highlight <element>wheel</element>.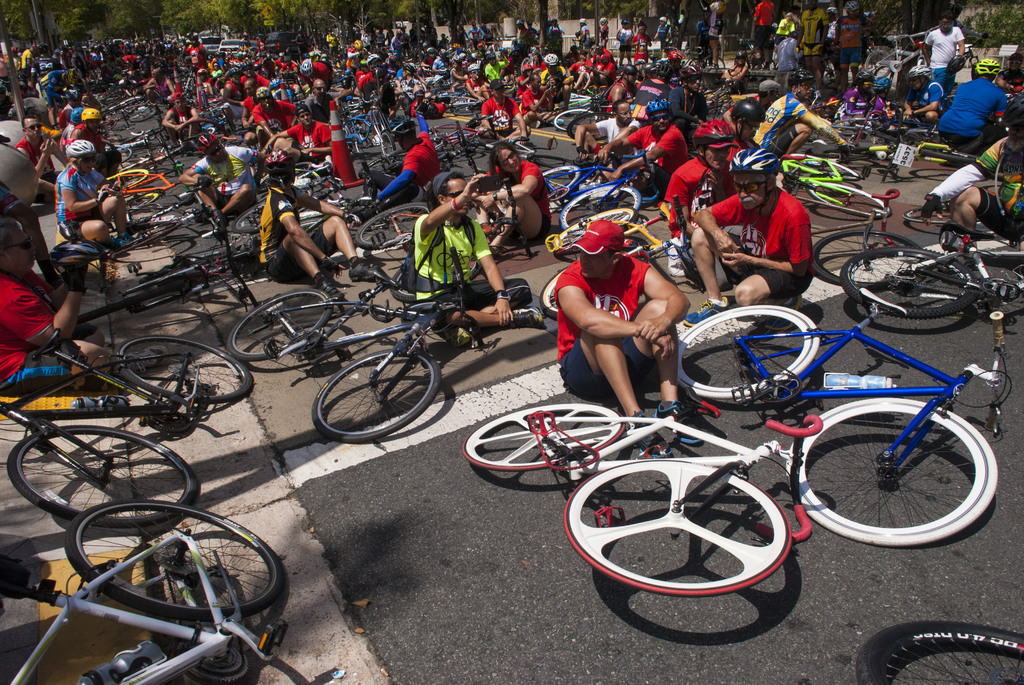
Highlighted region: box=[562, 187, 643, 228].
